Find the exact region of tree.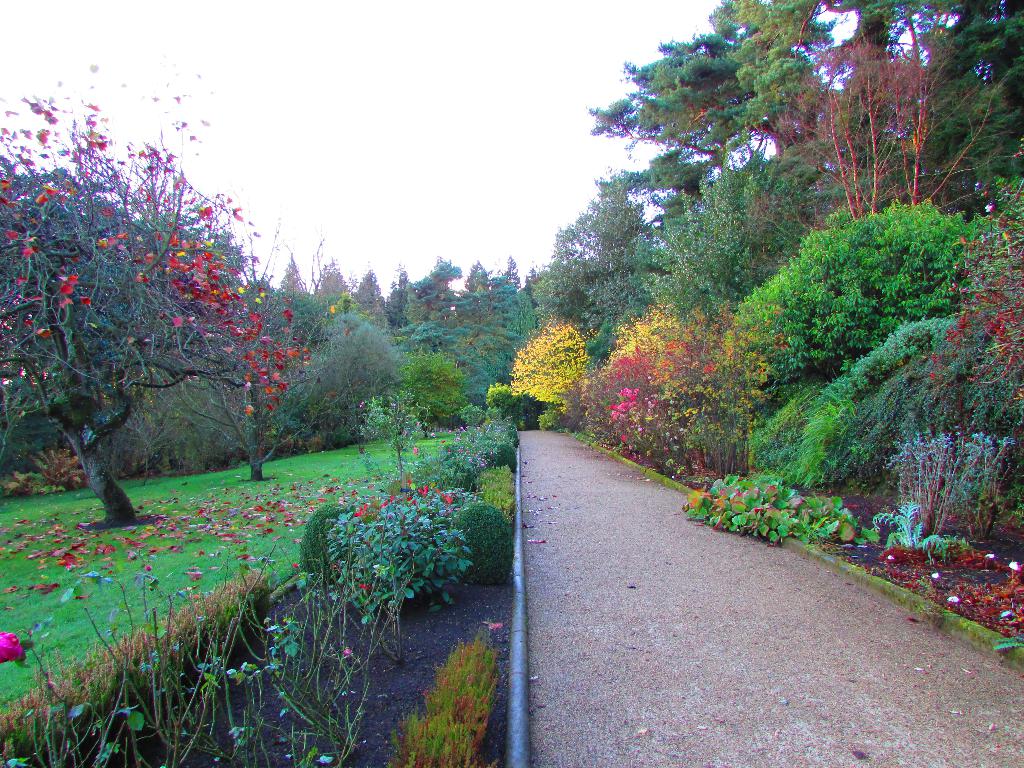
Exact region: bbox=[721, 188, 1013, 381].
